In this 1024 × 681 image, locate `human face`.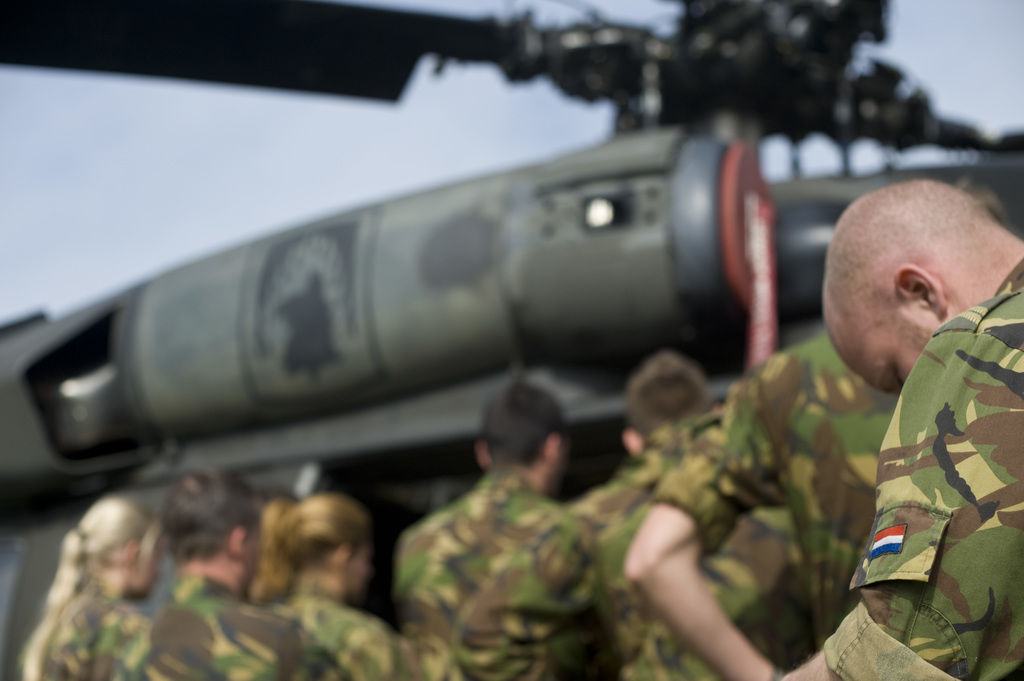
Bounding box: (x1=835, y1=305, x2=944, y2=397).
